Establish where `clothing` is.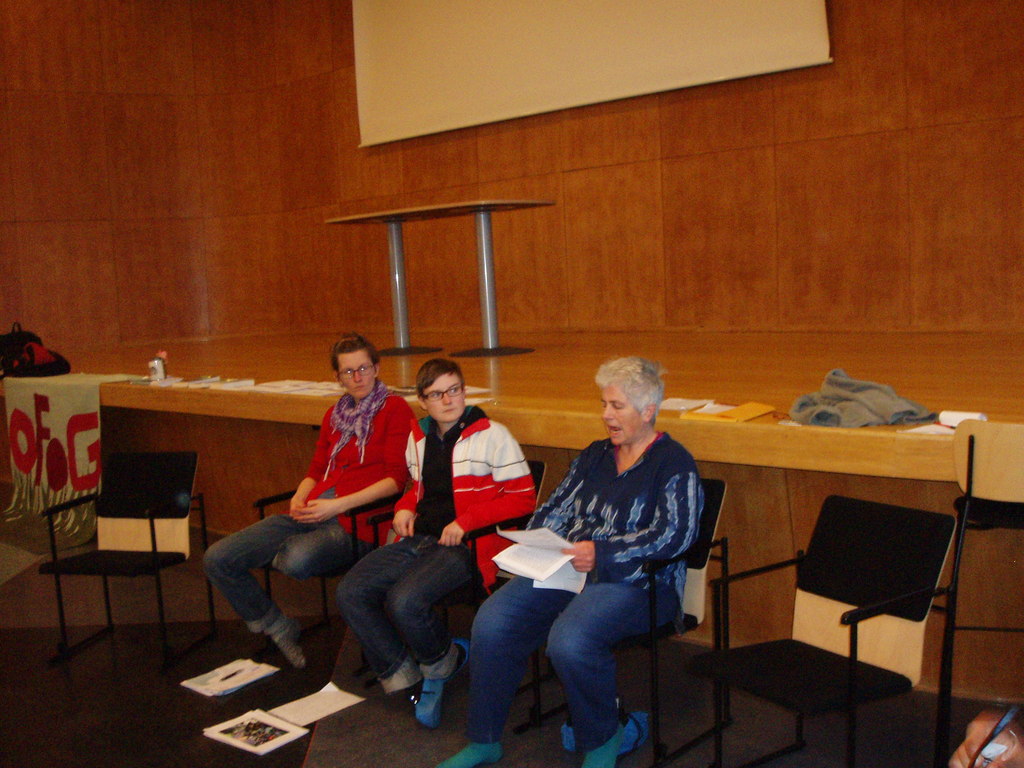
Established at x1=201 y1=378 x2=426 y2=639.
